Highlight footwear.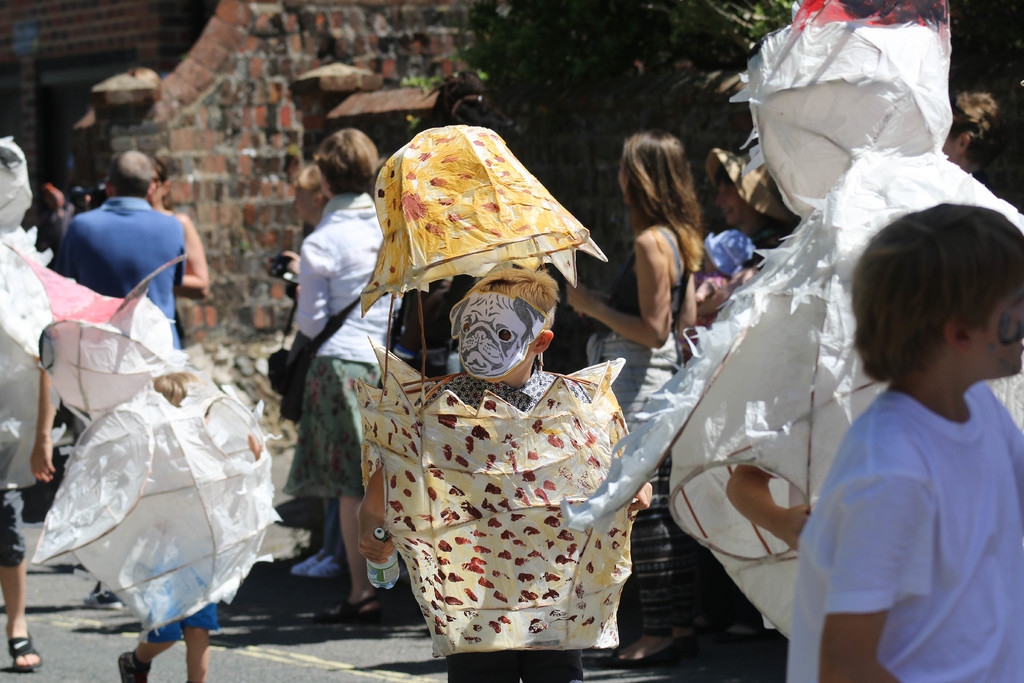
Highlighted region: [left=113, top=650, right=156, bottom=682].
